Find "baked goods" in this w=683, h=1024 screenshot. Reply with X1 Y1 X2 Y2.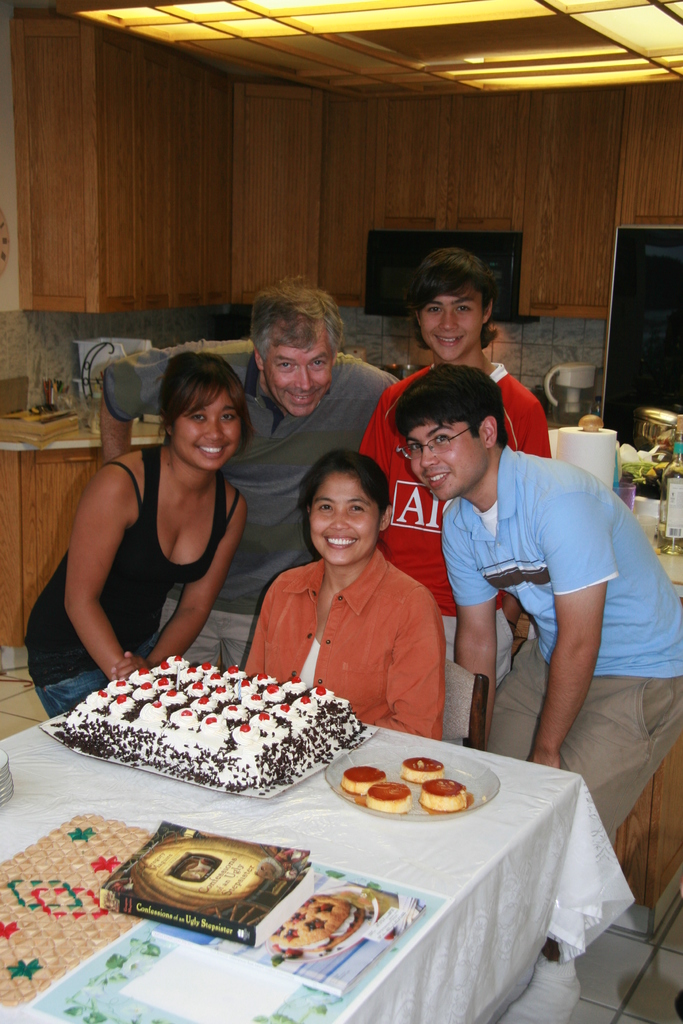
397 756 441 777.
